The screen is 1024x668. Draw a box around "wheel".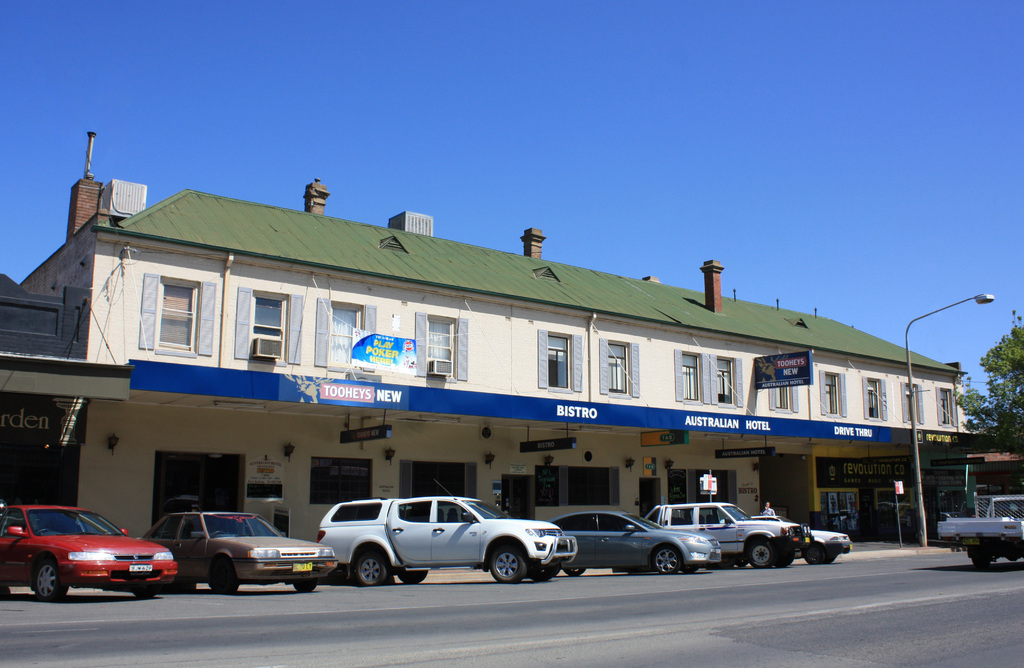
<bbox>481, 537, 529, 583</bbox>.
